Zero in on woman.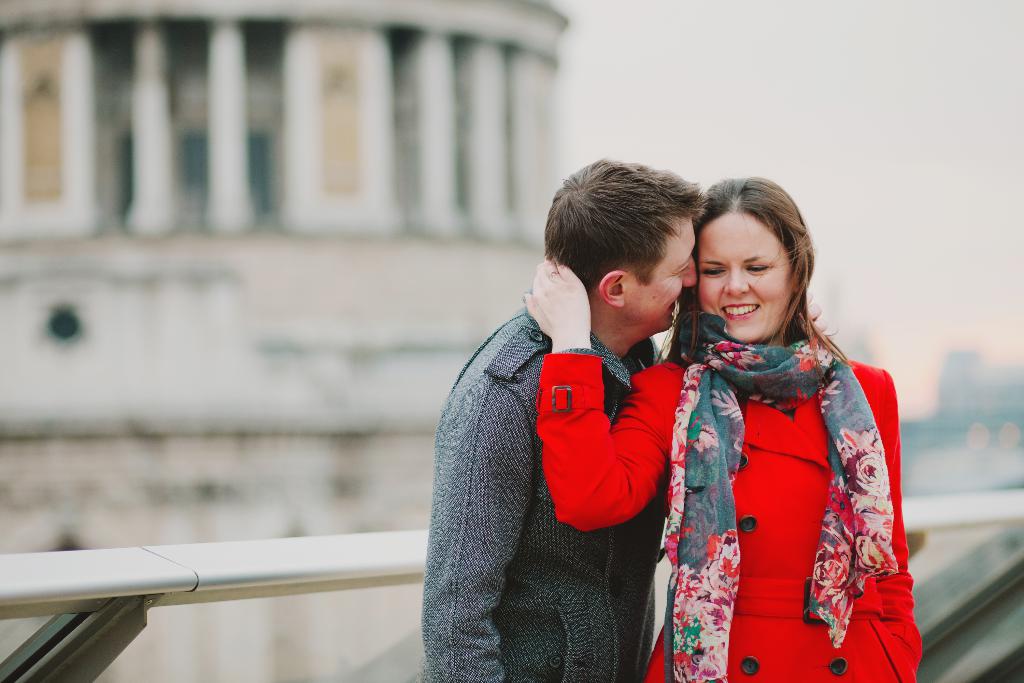
Zeroed in: bbox(522, 175, 922, 682).
